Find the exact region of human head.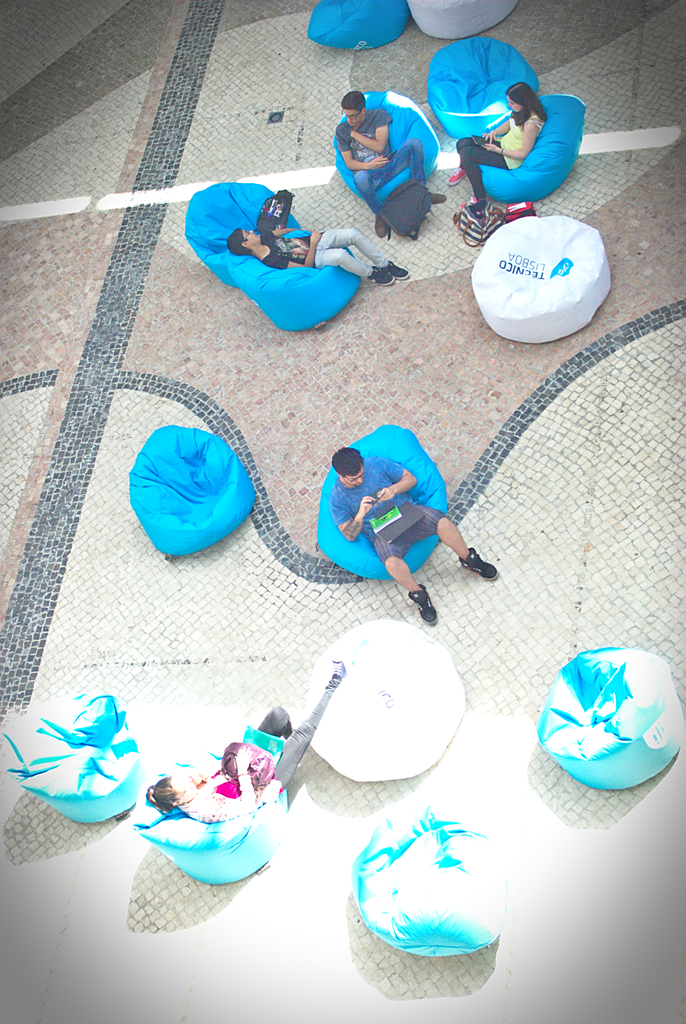
Exact region: [left=505, top=80, right=533, bottom=113].
